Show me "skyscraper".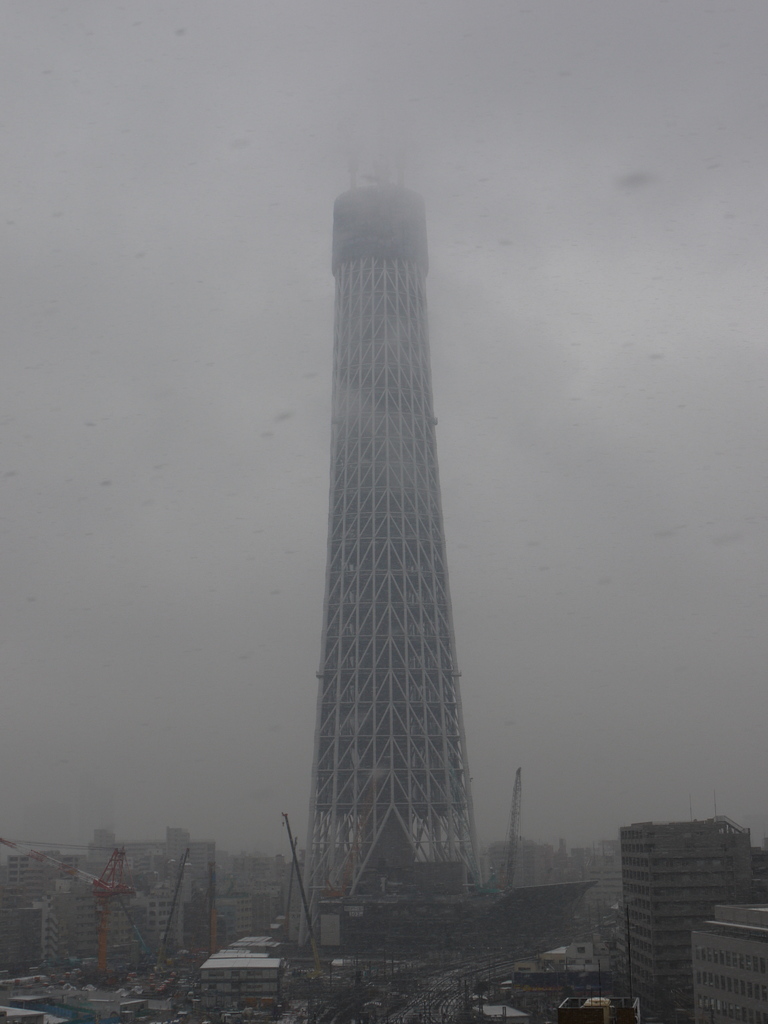
"skyscraper" is here: [left=274, top=130, right=510, bottom=935].
